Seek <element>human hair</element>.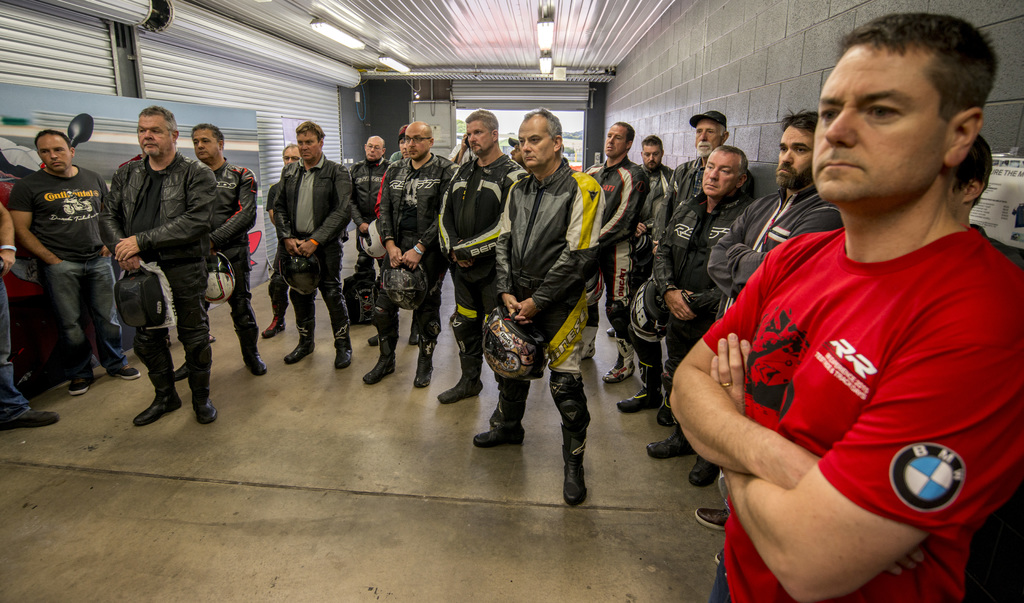
<box>29,129,68,148</box>.
